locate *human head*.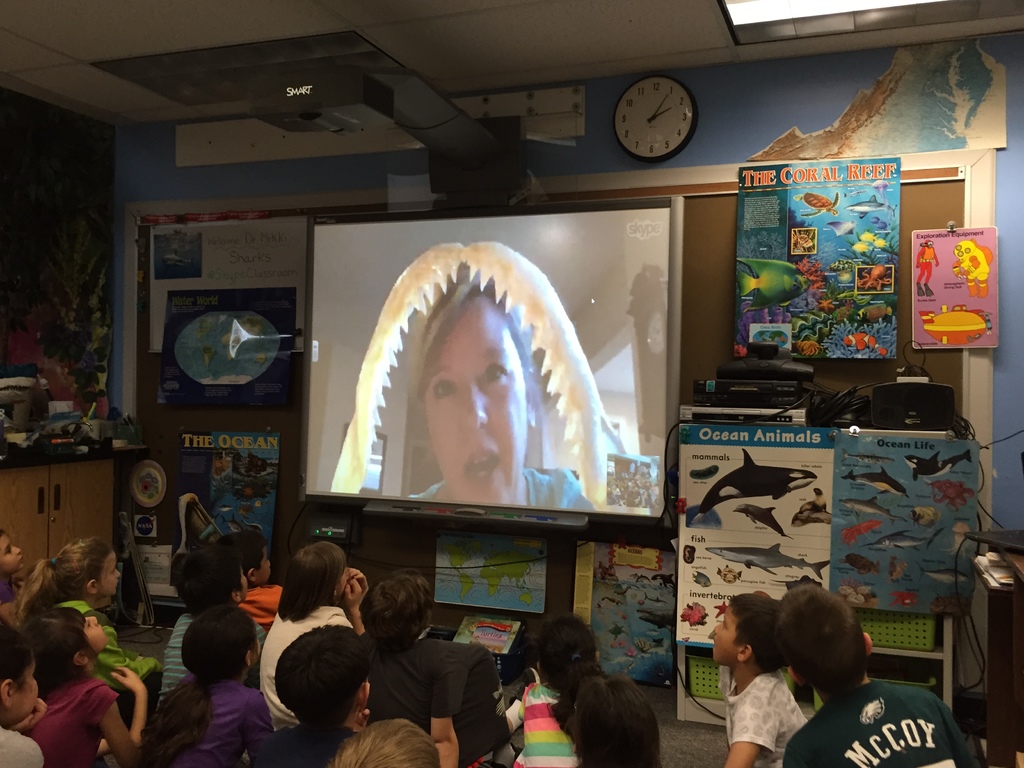
Bounding box: 708,593,781,655.
